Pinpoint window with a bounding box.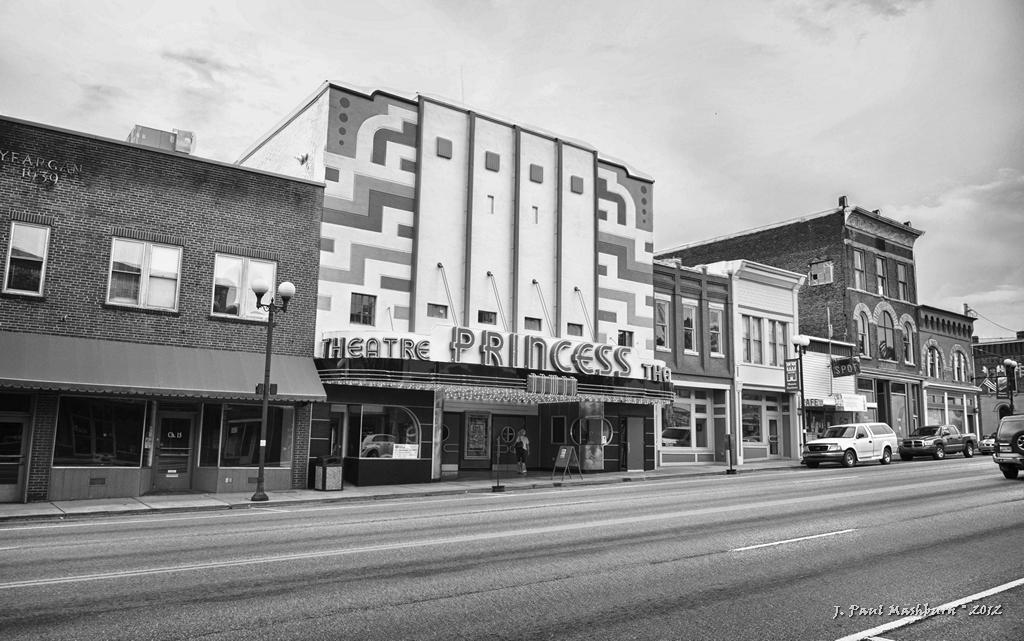
680 298 701 356.
